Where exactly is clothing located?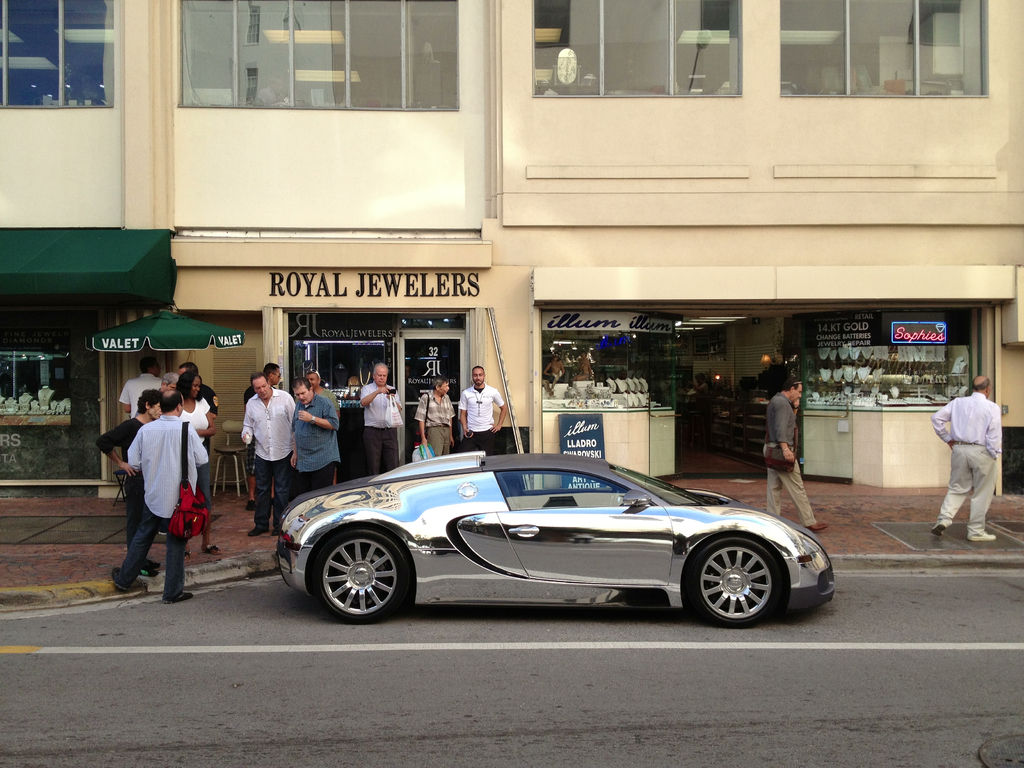
Its bounding box is locate(174, 399, 211, 486).
